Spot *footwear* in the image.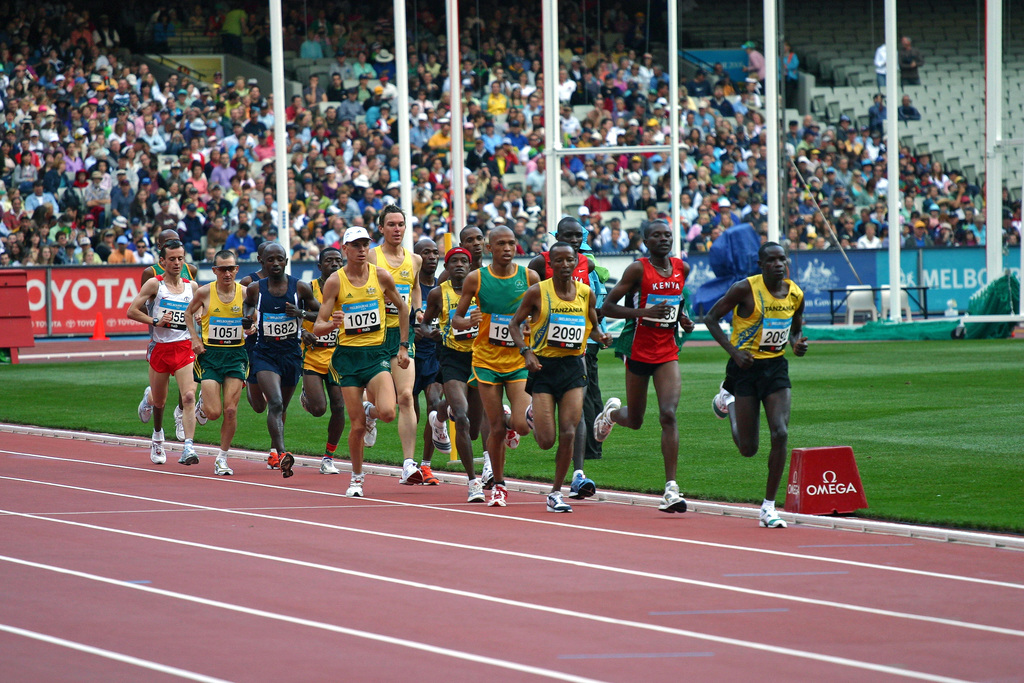
*footwear* found at region(515, 397, 541, 429).
